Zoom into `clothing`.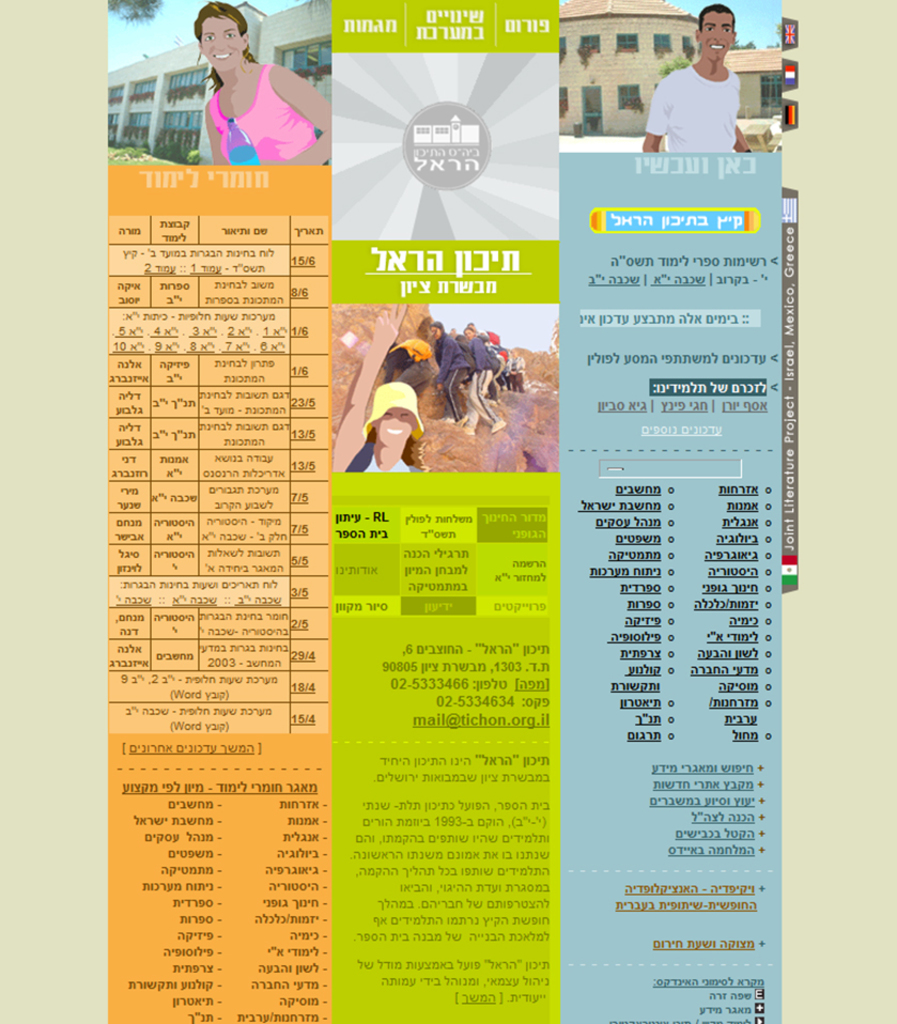
Zoom target: 434 333 474 416.
